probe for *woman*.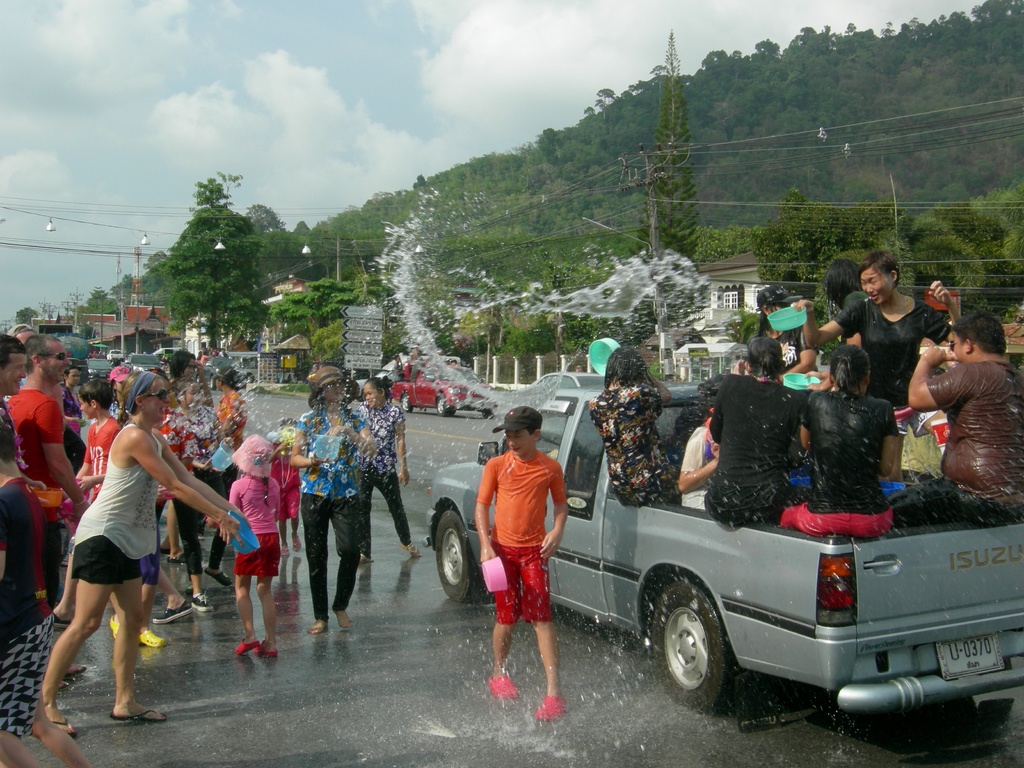
Probe result: [x1=582, y1=341, x2=684, y2=508].
